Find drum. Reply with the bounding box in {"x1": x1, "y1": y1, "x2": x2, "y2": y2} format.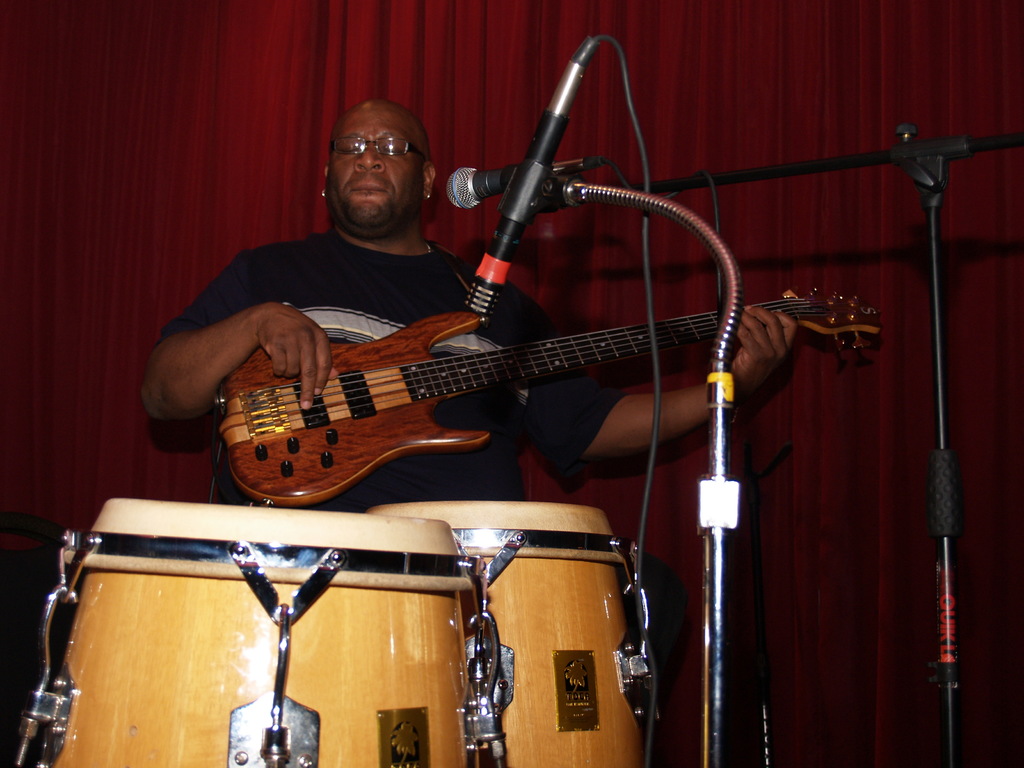
{"x1": 15, "y1": 495, "x2": 481, "y2": 767}.
